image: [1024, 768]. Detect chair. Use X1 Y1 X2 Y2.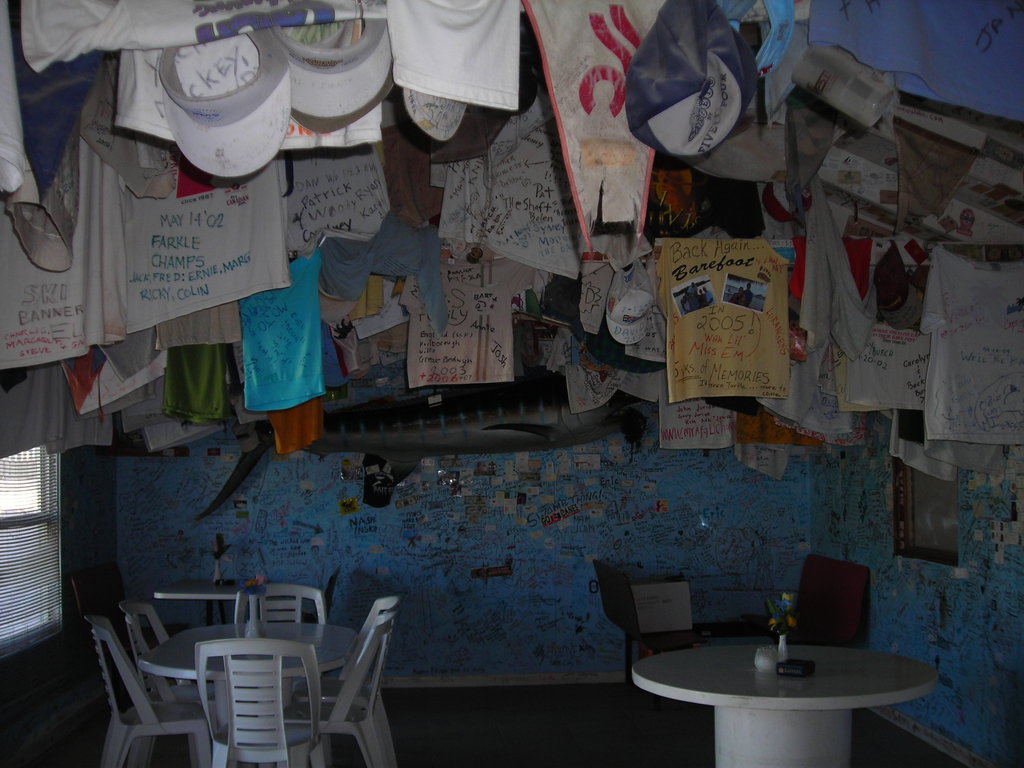
81 610 227 767.
